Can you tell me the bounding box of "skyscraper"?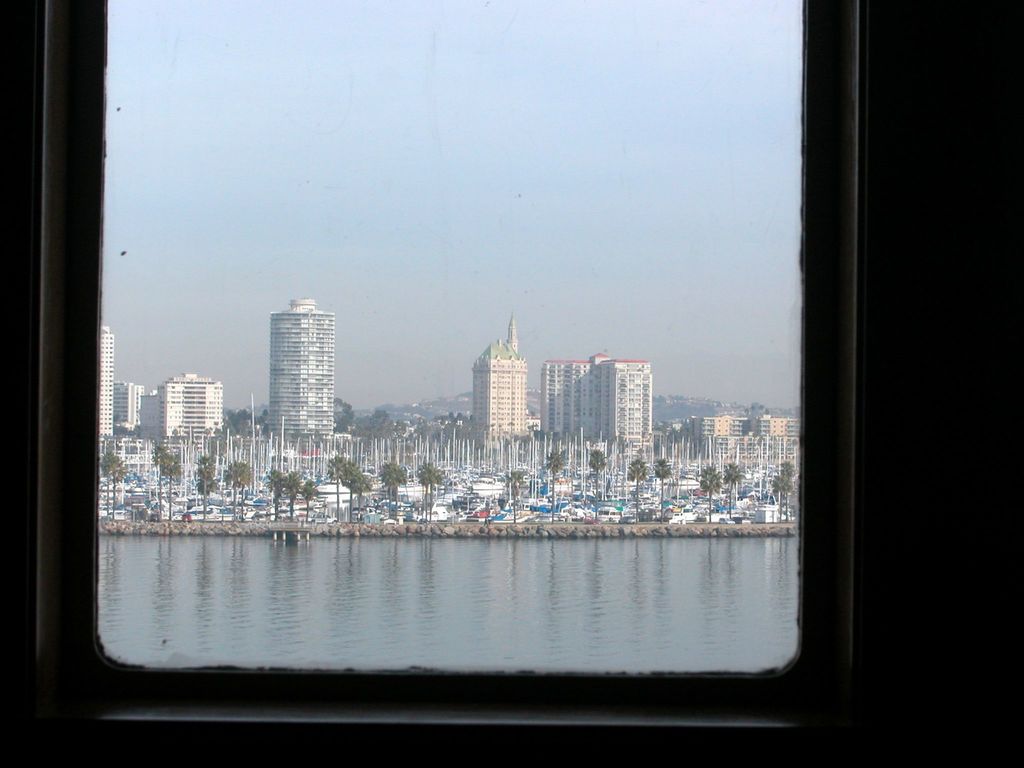
detection(147, 368, 228, 444).
